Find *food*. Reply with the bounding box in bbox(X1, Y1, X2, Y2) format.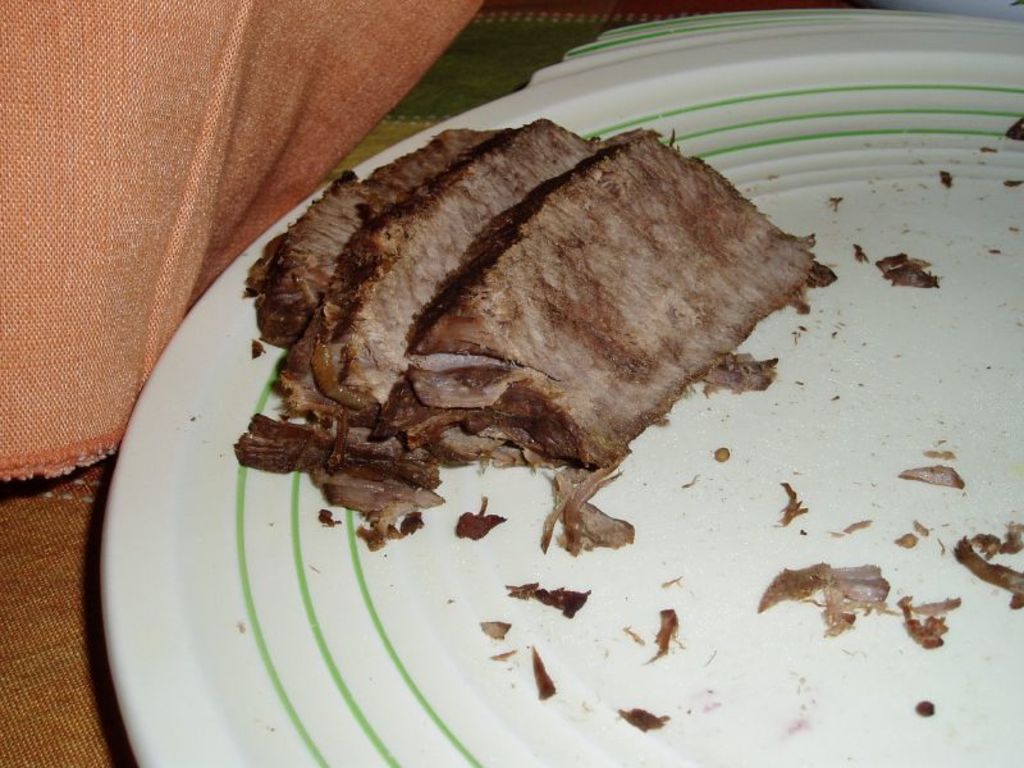
bbox(938, 168, 950, 192).
